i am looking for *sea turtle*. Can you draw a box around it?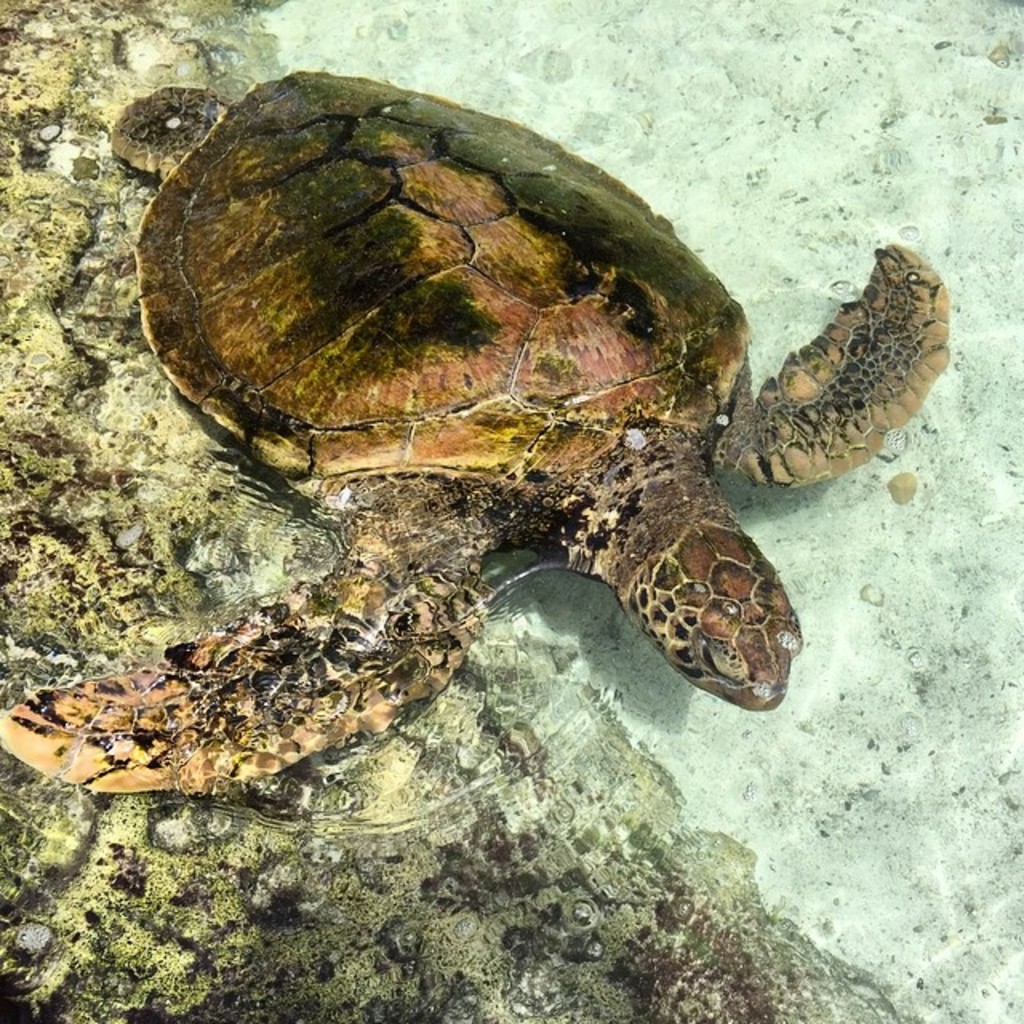
Sure, the bounding box is 0:66:944:805.
